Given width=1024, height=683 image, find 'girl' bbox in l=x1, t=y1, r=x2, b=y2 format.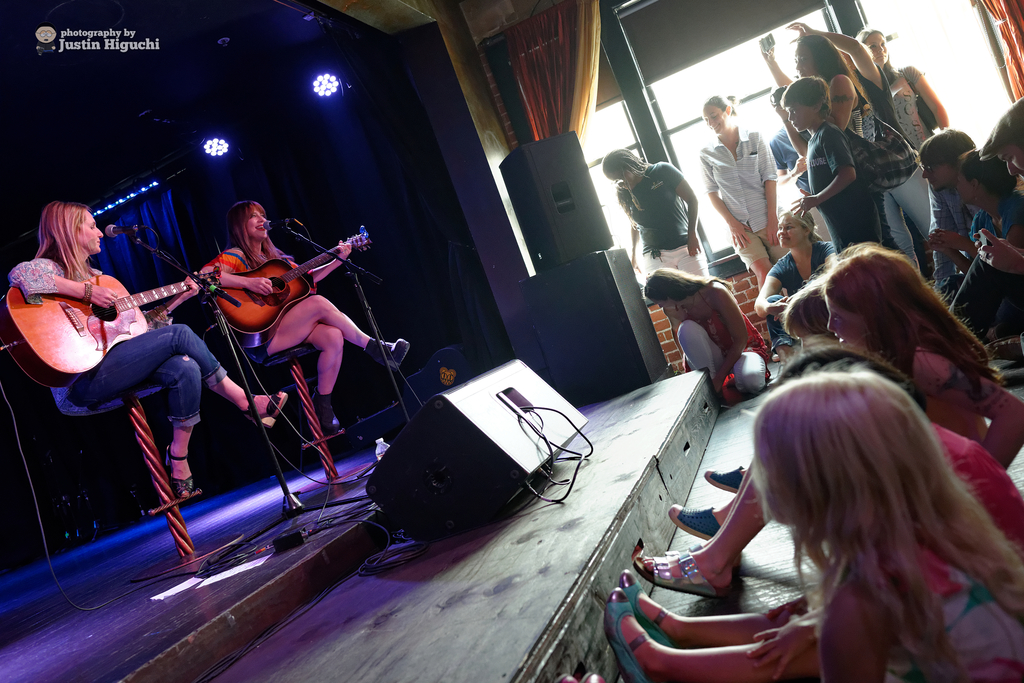
l=605, t=342, r=1023, b=682.
